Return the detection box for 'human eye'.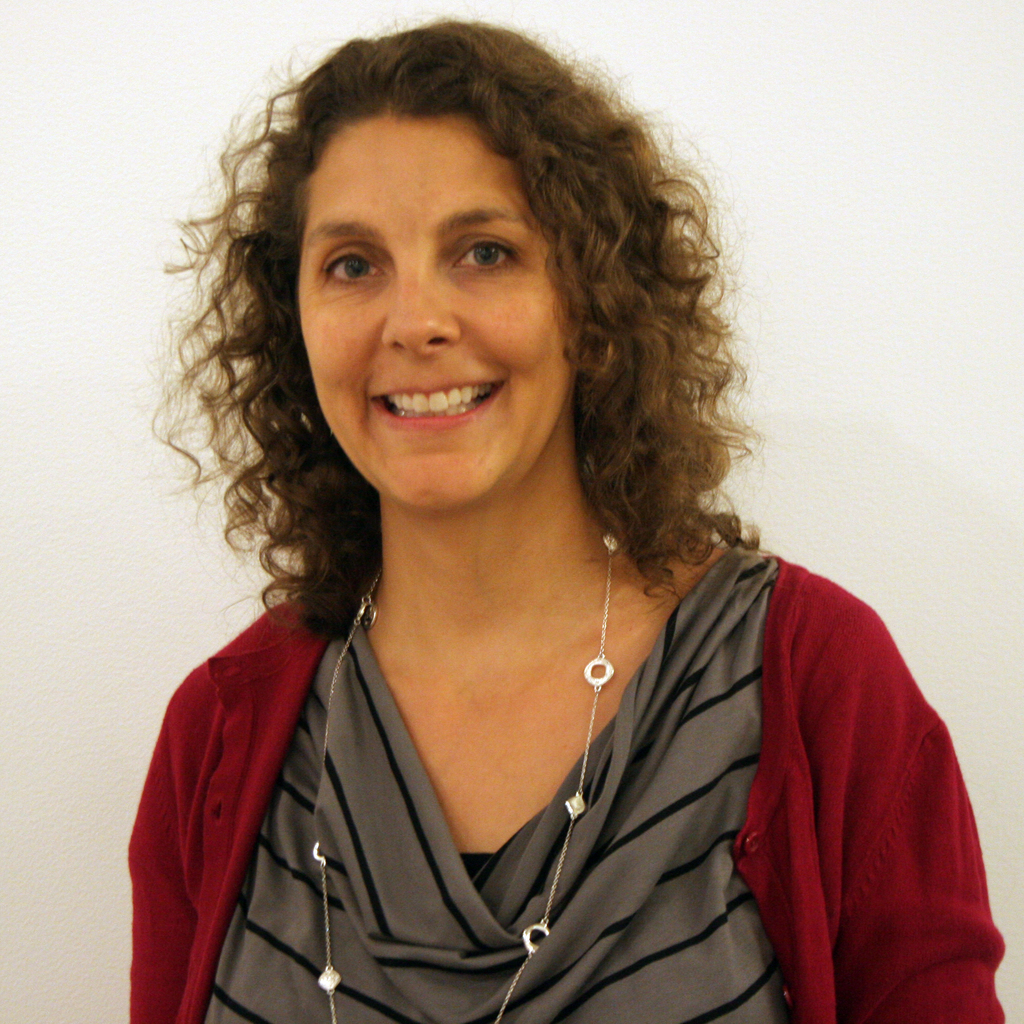
bbox=(322, 237, 388, 286).
